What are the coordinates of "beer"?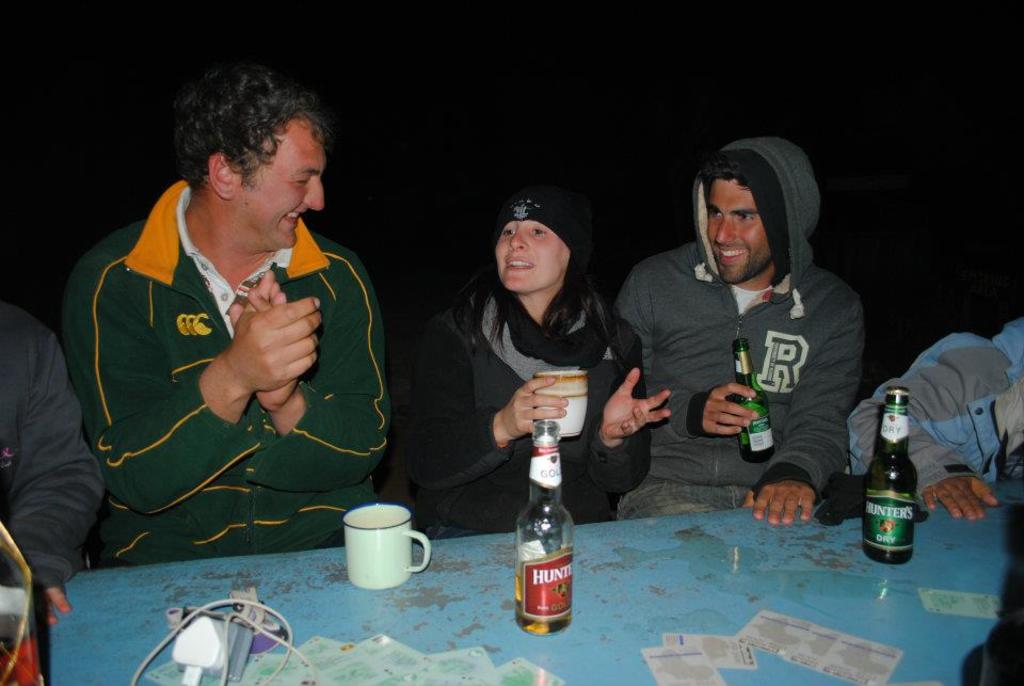
select_region(745, 339, 775, 465).
